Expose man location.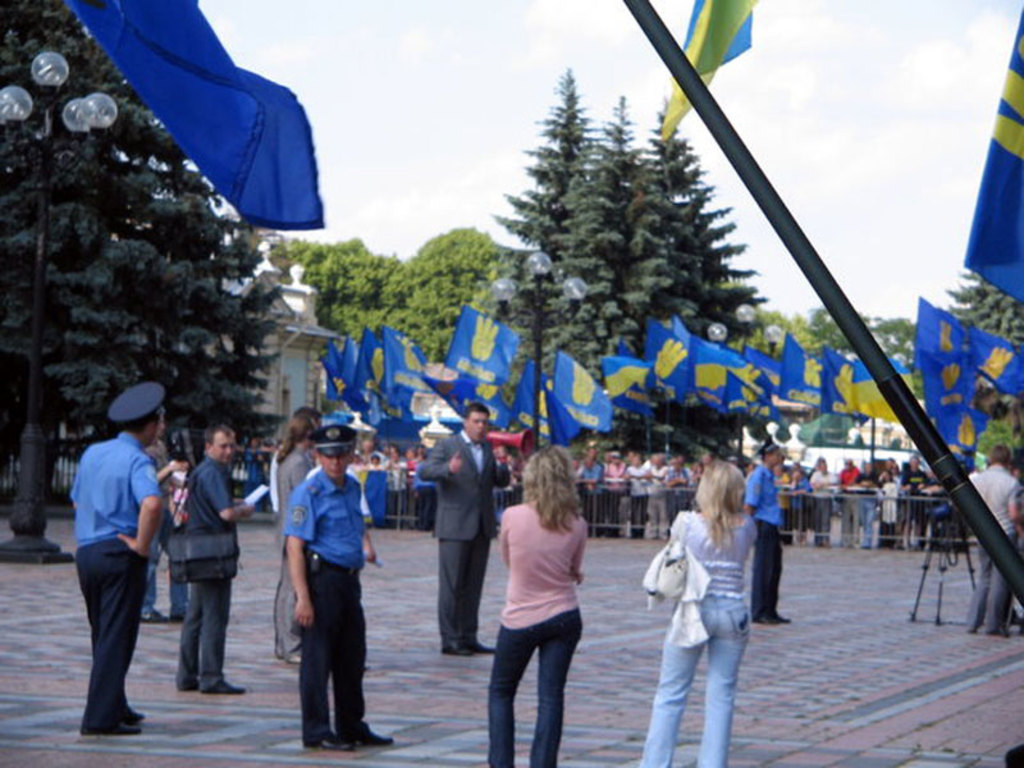
Exposed at {"left": 136, "top": 404, "right": 193, "bottom": 622}.
